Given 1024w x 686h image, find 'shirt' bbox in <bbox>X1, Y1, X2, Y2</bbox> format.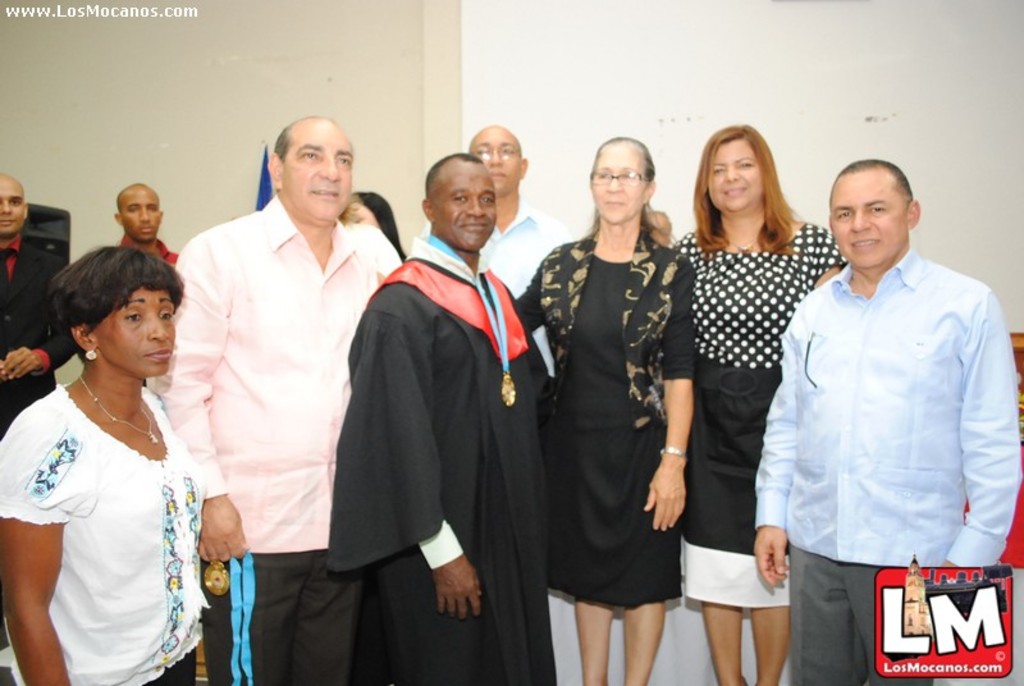
<bbox>768, 255, 1004, 589</bbox>.
